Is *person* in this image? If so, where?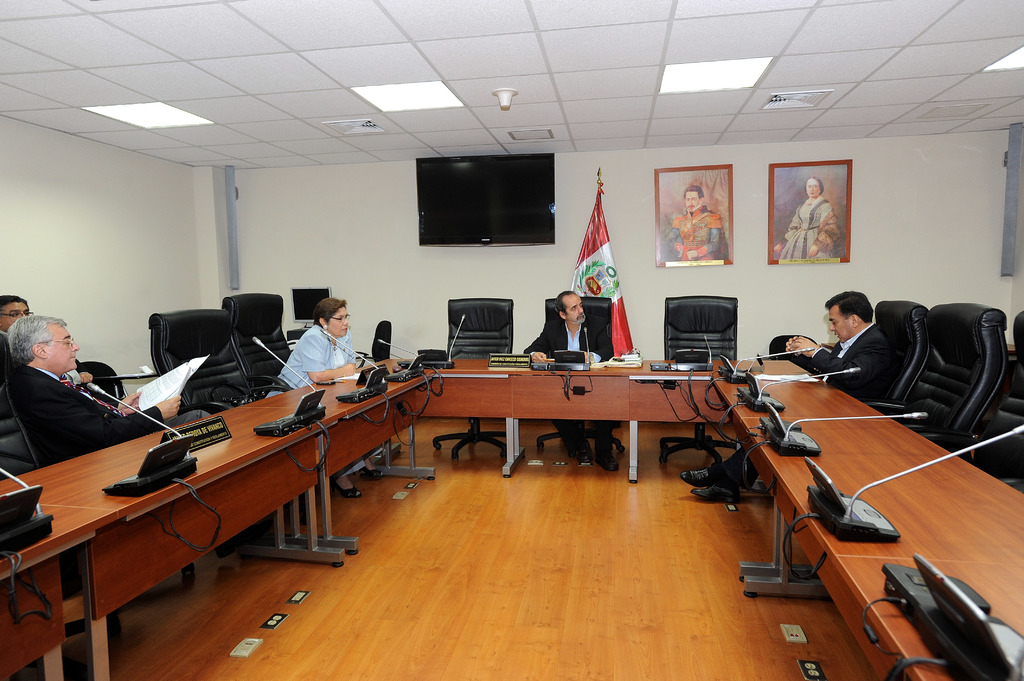
Yes, at 664 186 731 264.
